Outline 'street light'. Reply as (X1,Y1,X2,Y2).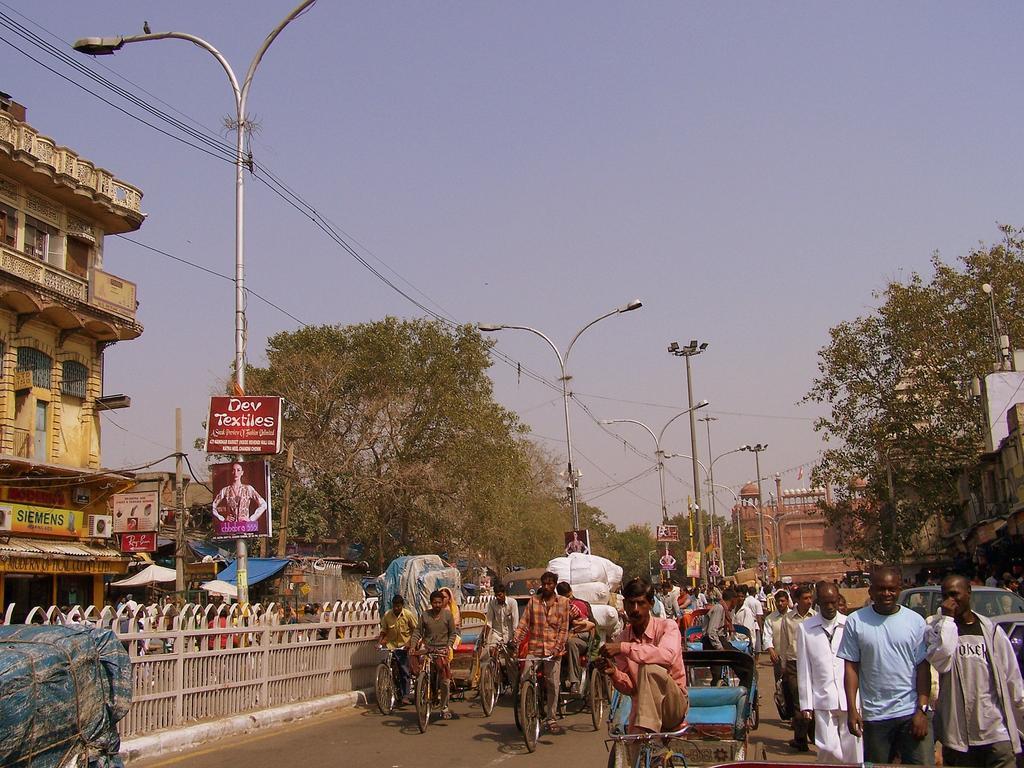
(663,442,748,577).
